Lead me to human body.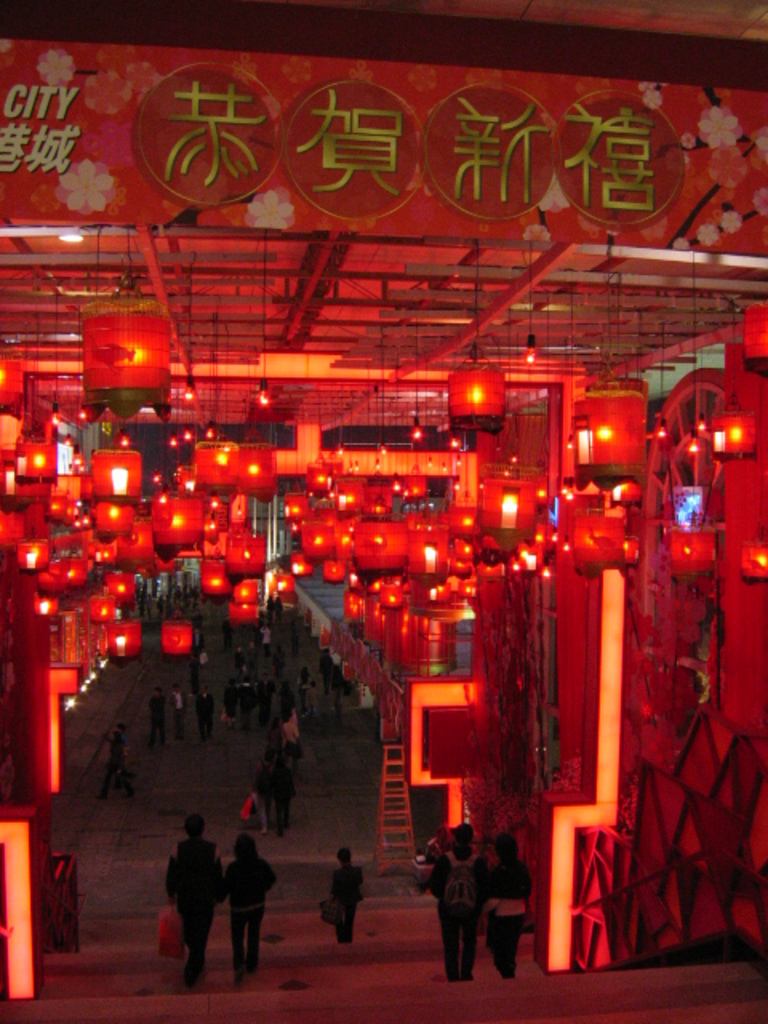
Lead to bbox=[184, 622, 198, 675].
